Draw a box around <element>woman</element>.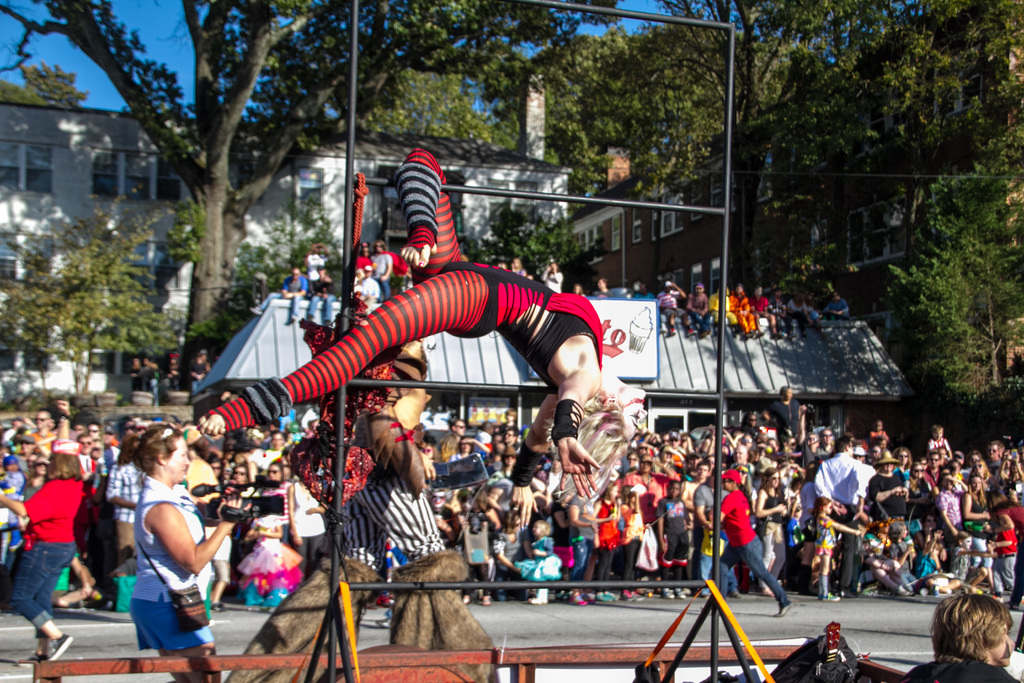
rect(255, 429, 289, 471).
